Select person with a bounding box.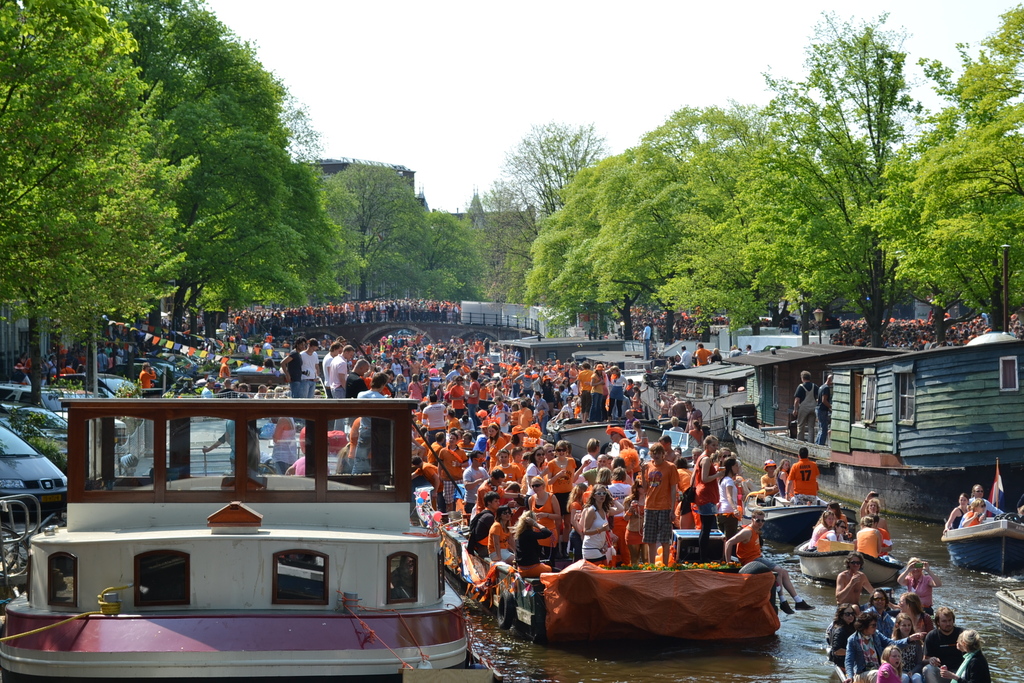
<bbox>410, 454, 441, 509</bbox>.
